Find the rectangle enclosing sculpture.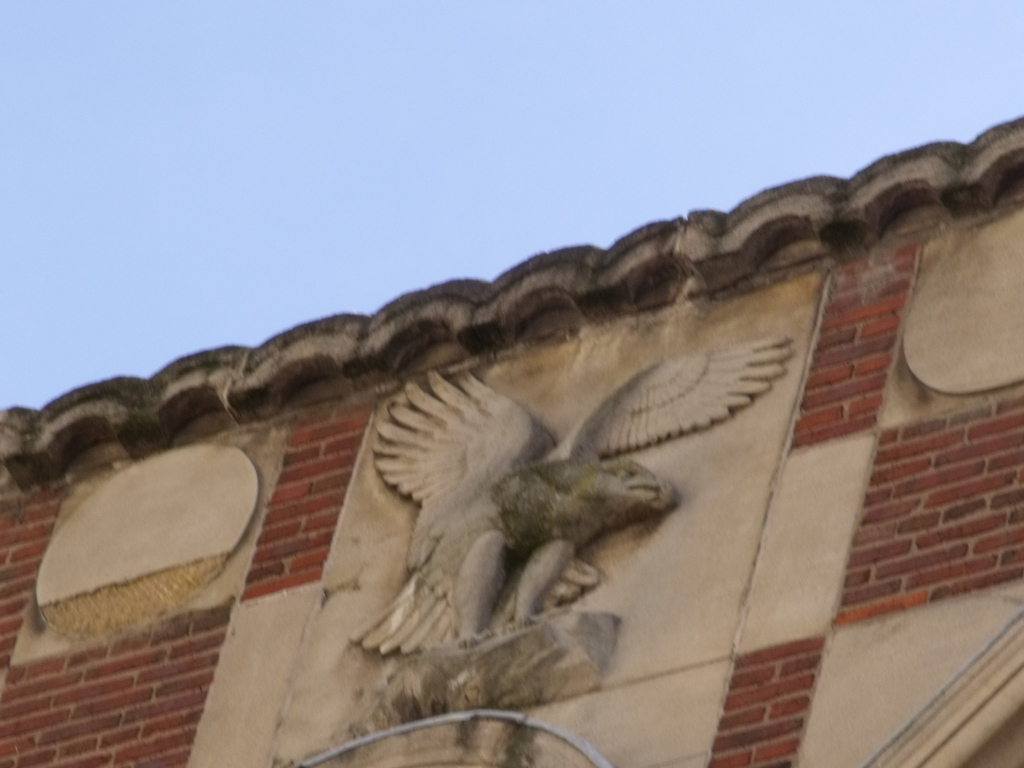
left=368, top=342, right=858, bottom=688.
